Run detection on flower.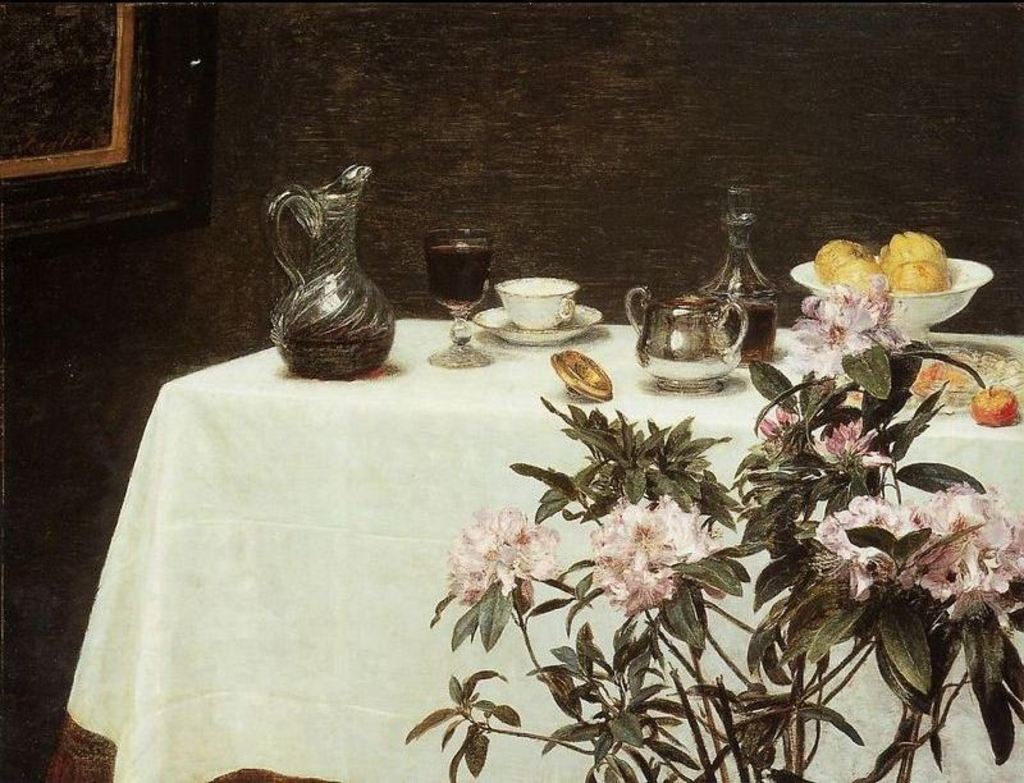
Result: <bbox>447, 519, 544, 621</bbox>.
